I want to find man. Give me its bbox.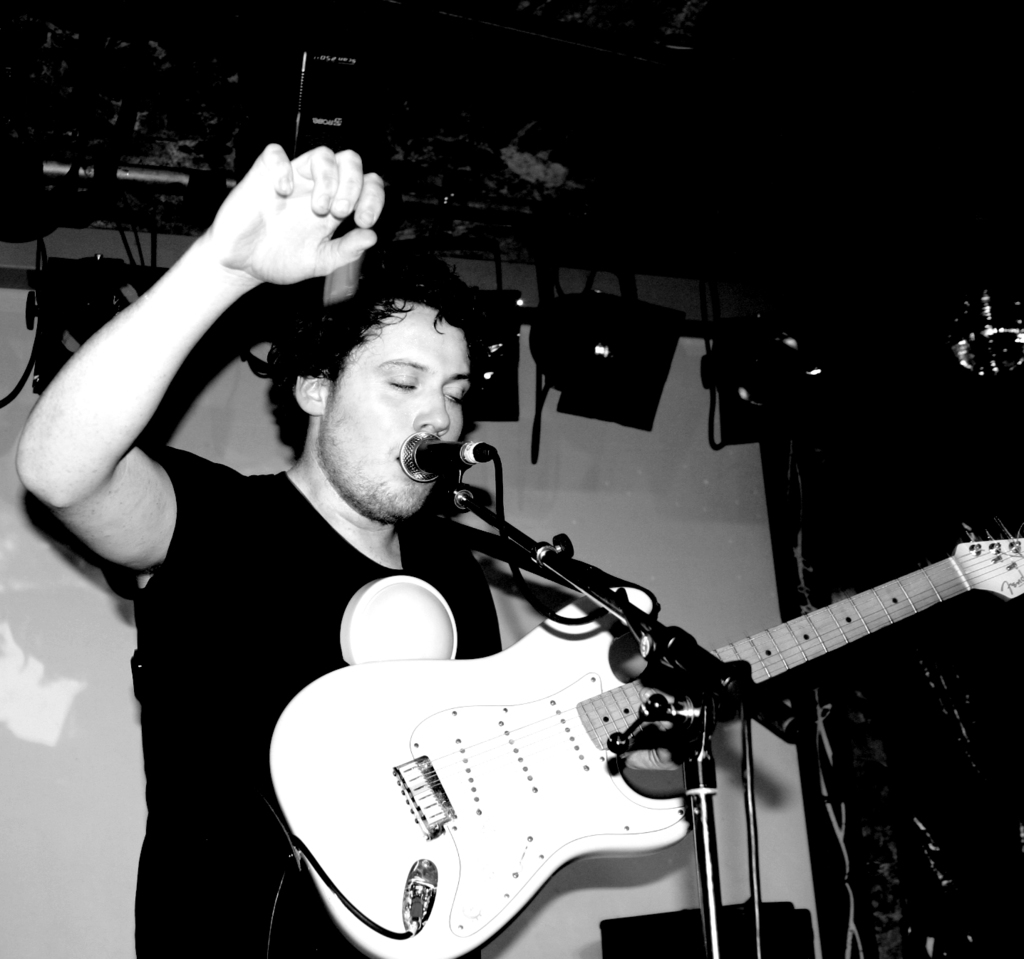
(left=16, top=149, right=504, bottom=958).
